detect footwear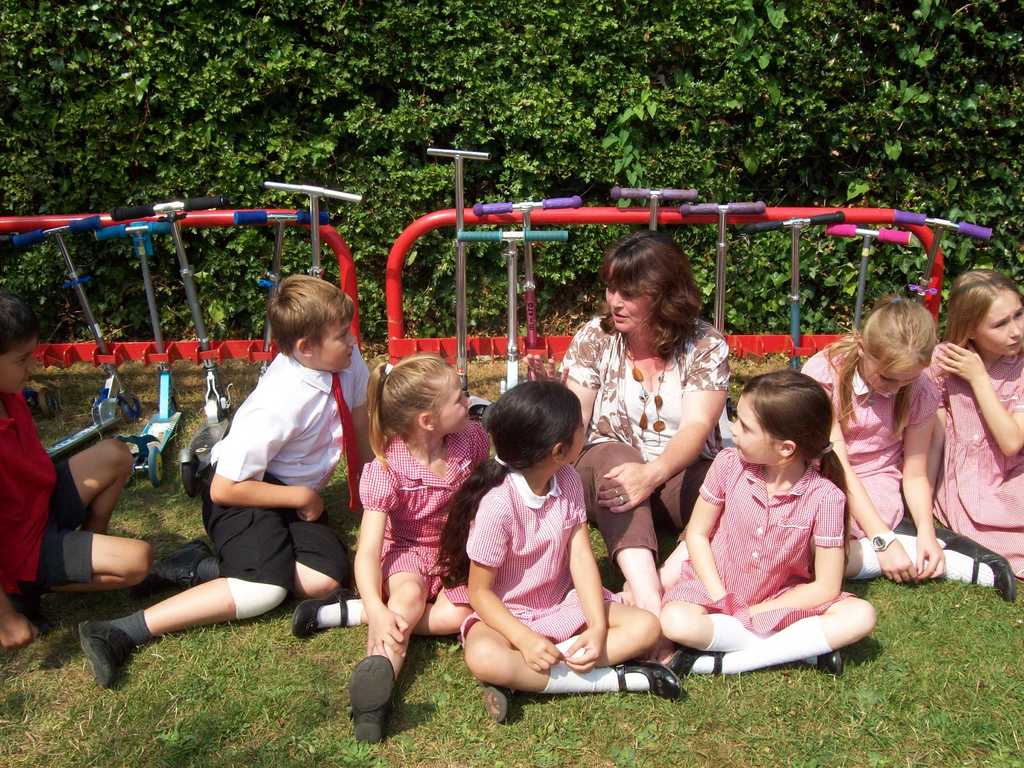
[803,651,844,676]
